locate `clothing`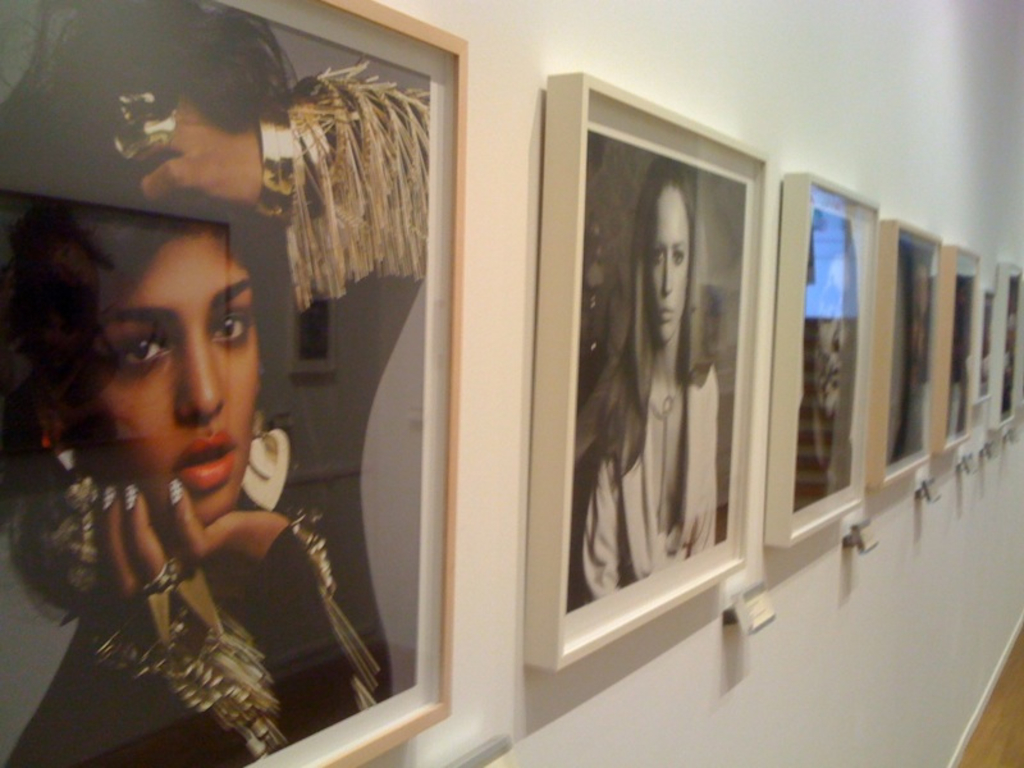
[585, 362, 723, 559]
